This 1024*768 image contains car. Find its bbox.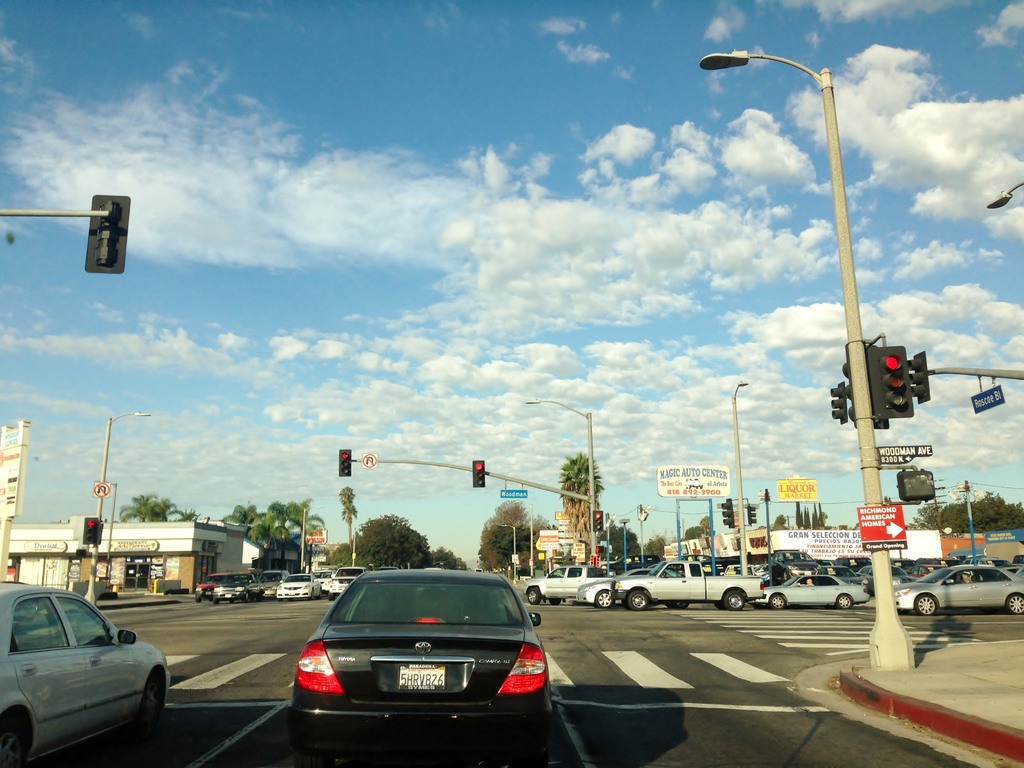
rect(908, 565, 949, 578).
